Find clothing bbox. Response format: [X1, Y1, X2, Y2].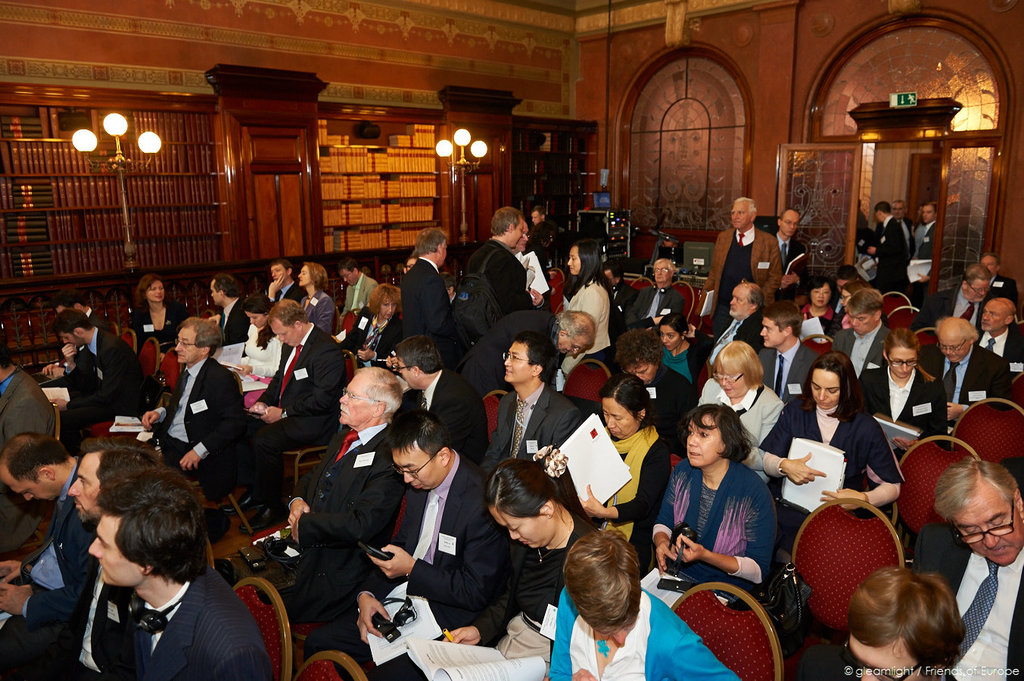
[801, 298, 843, 348].
